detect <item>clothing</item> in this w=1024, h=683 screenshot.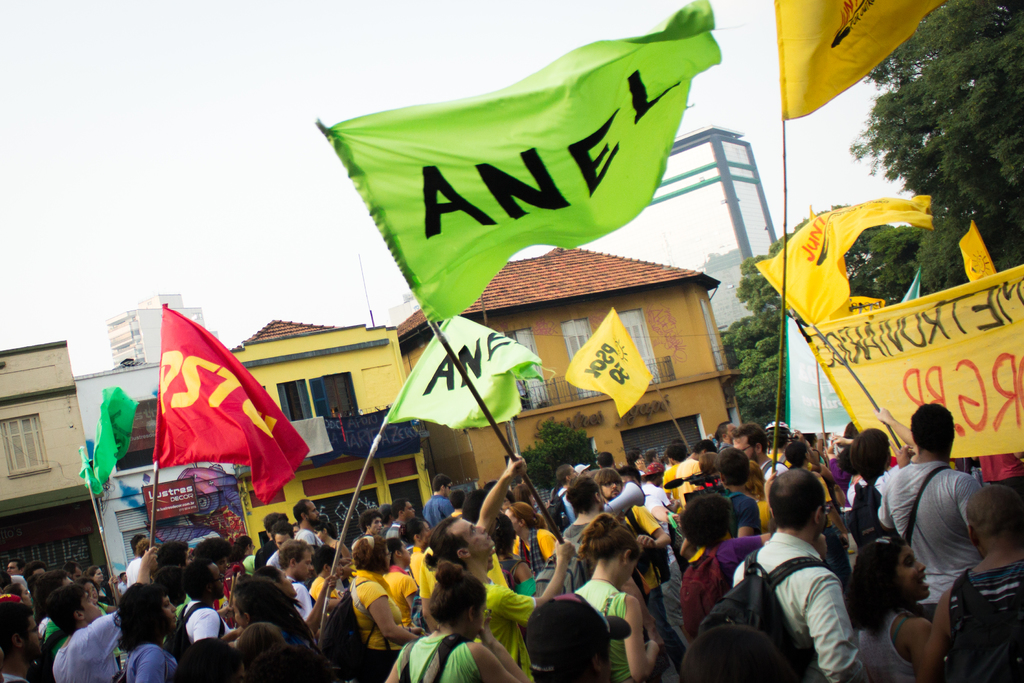
Detection: [877, 465, 986, 628].
